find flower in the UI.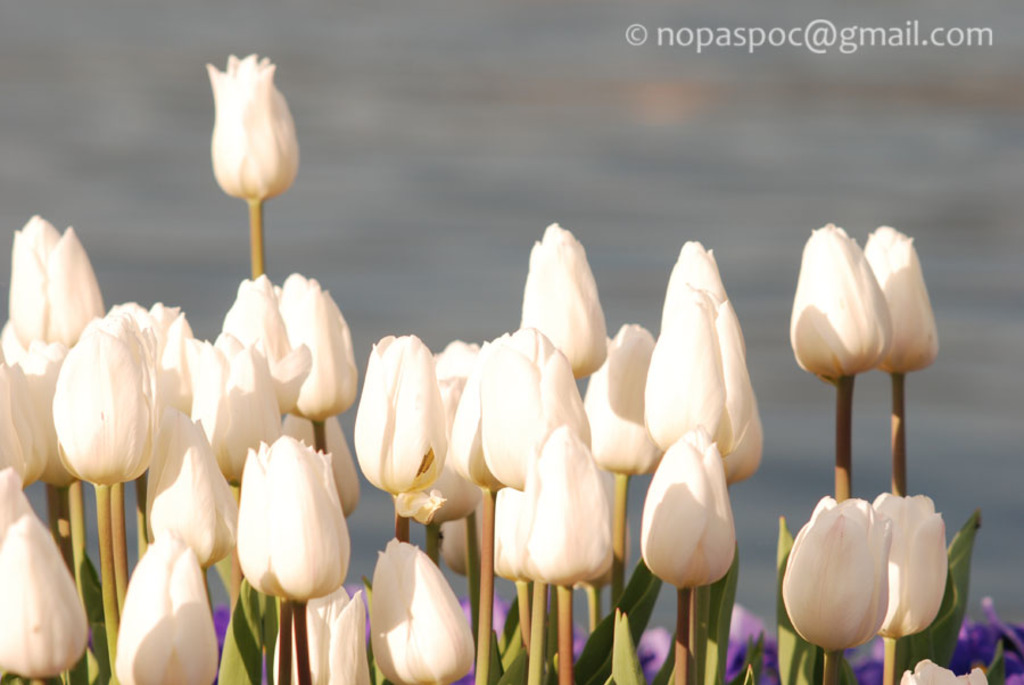
UI element at box(279, 279, 362, 422).
